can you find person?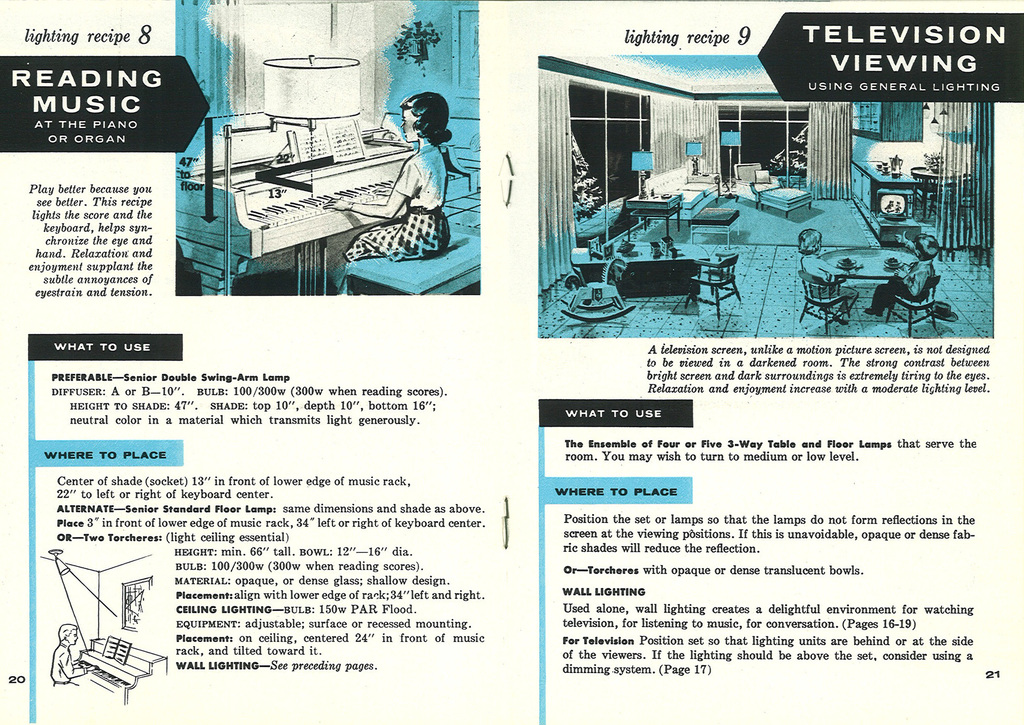
Yes, bounding box: {"left": 863, "top": 225, "right": 939, "bottom": 317}.
